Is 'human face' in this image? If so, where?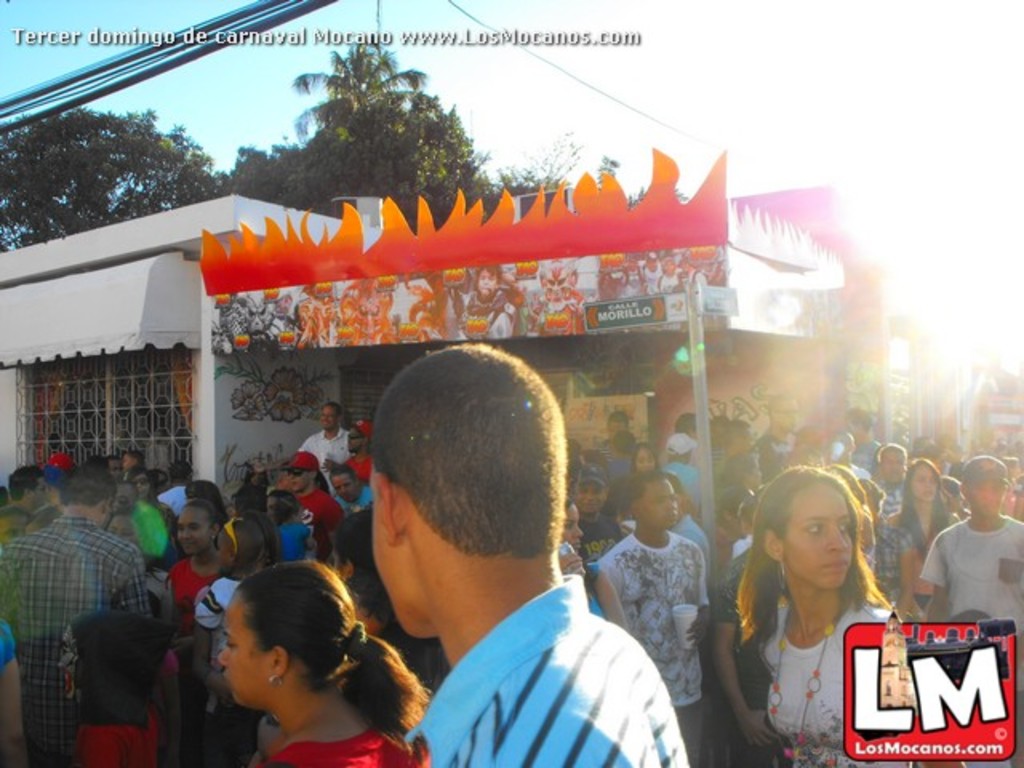
Yes, at left=645, top=256, right=656, bottom=274.
